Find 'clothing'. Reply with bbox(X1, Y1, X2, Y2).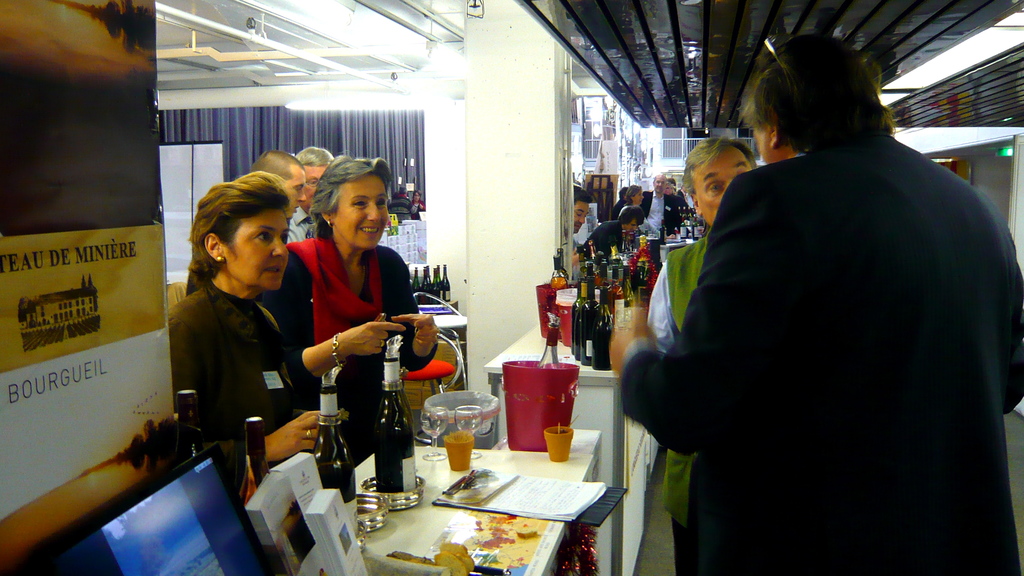
bbox(639, 189, 687, 245).
